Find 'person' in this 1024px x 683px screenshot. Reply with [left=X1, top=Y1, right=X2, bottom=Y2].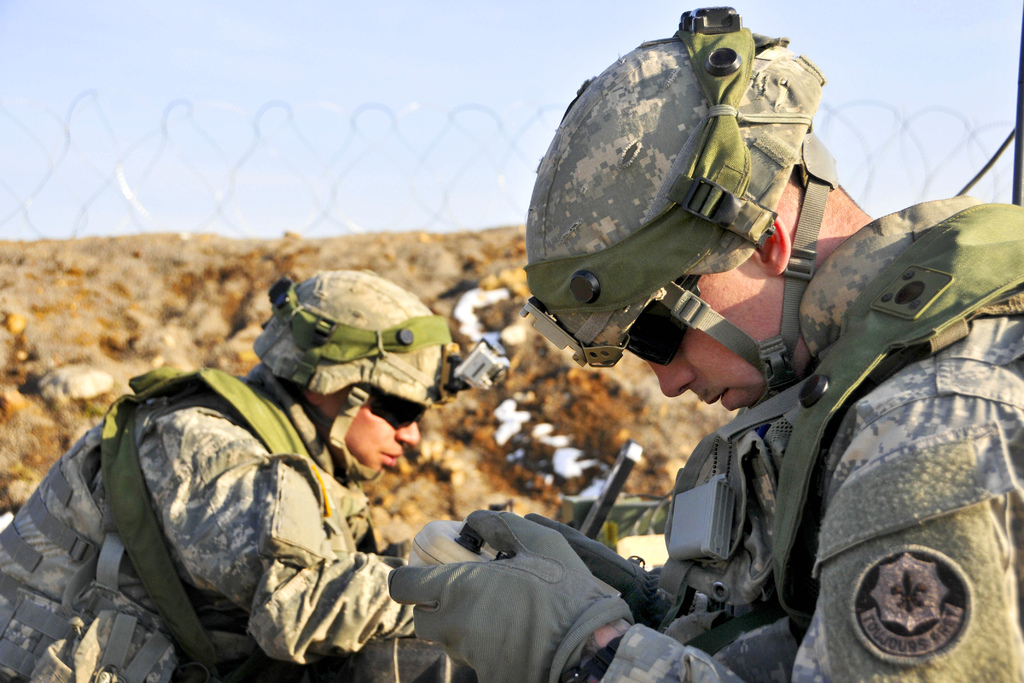
[left=386, top=3, right=1023, bottom=682].
